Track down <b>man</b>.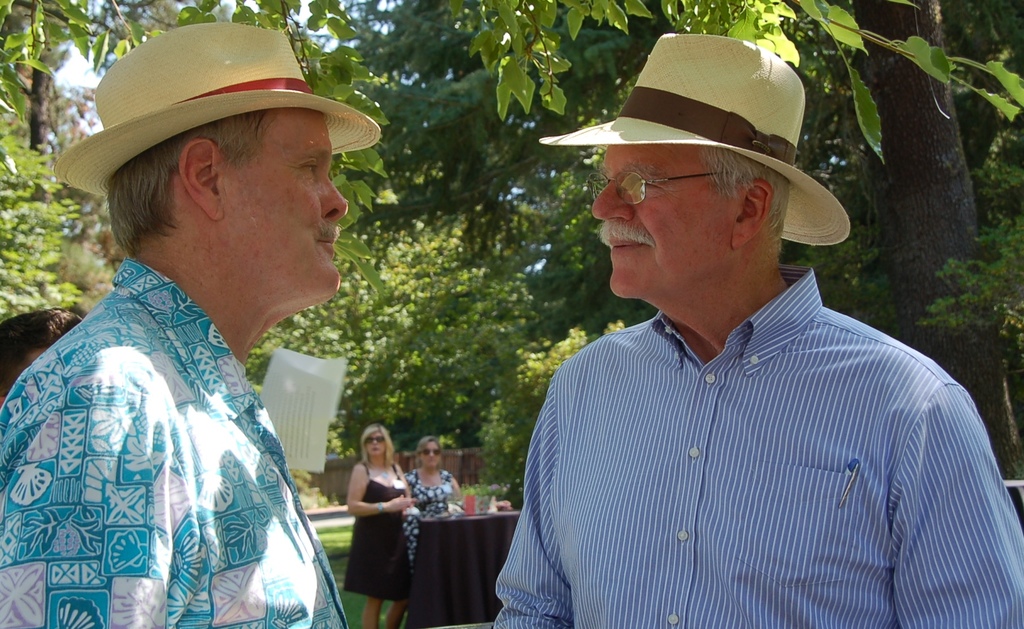
Tracked to bbox=(470, 67, 988, 621).
